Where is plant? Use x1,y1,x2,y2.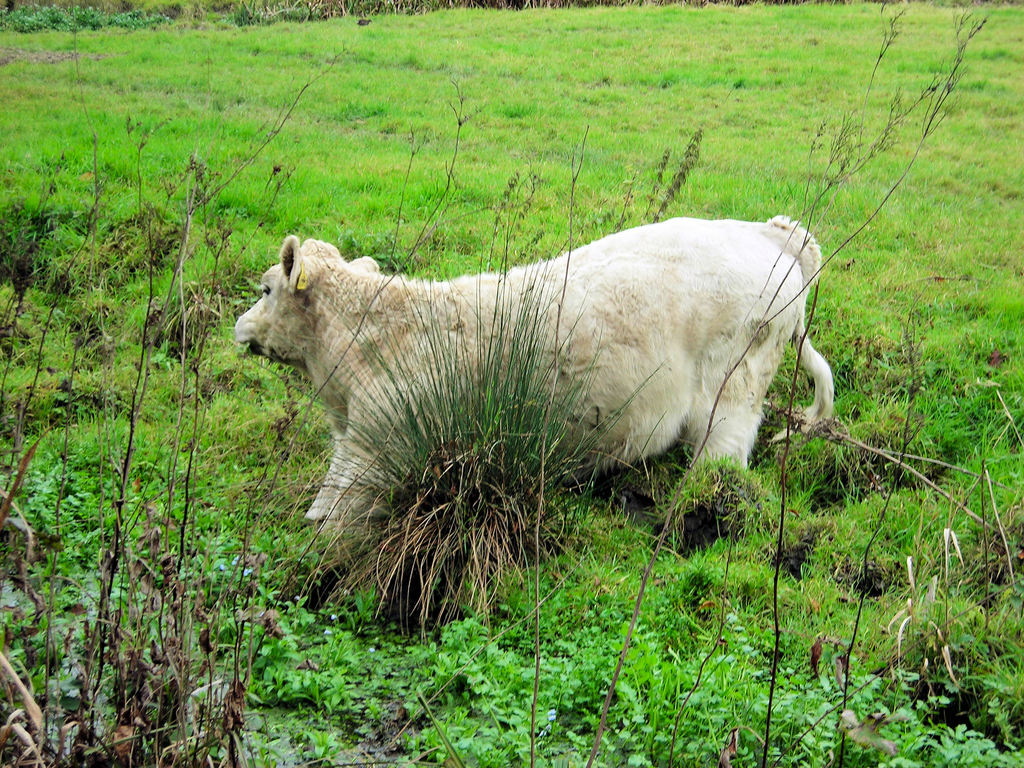
624,604,774,767.
